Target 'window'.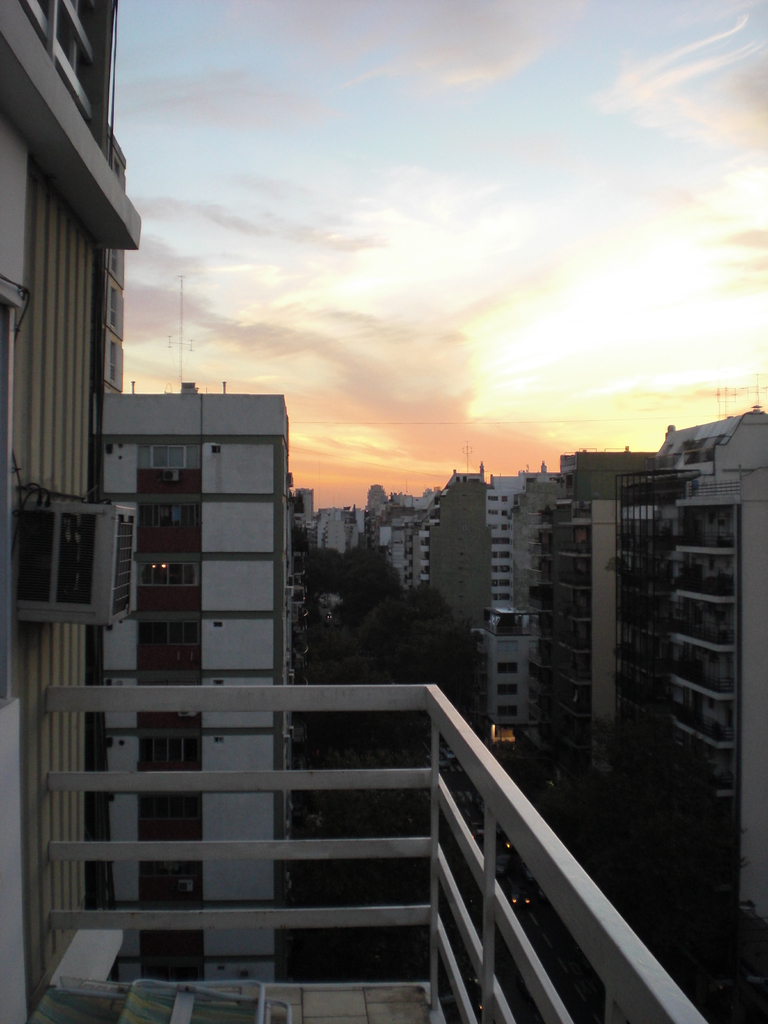
Target region: rect(492, 548, 510, 559).
